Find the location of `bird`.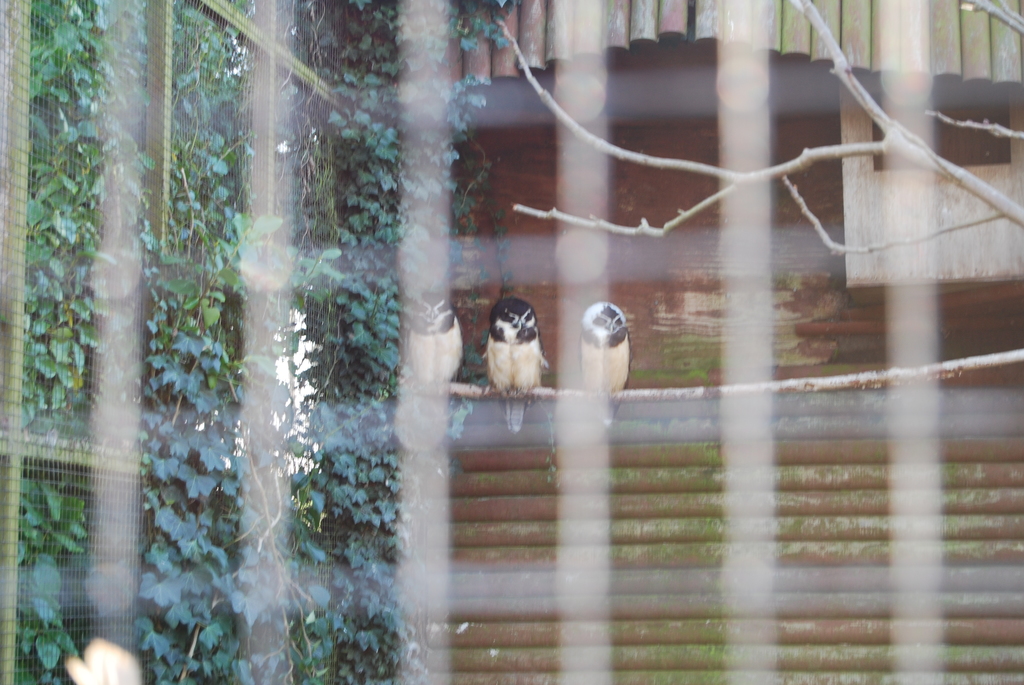
Location: [579, 300, 630, 425].
